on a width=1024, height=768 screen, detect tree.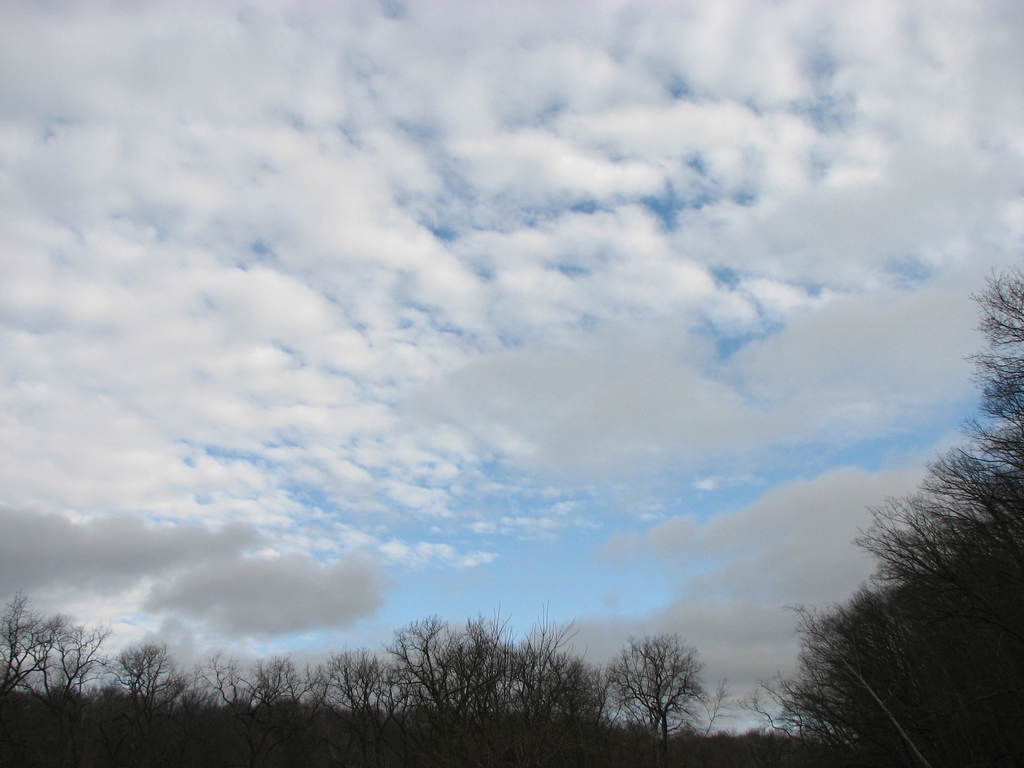
(left=0, top=591, right=72, bottom=767).
